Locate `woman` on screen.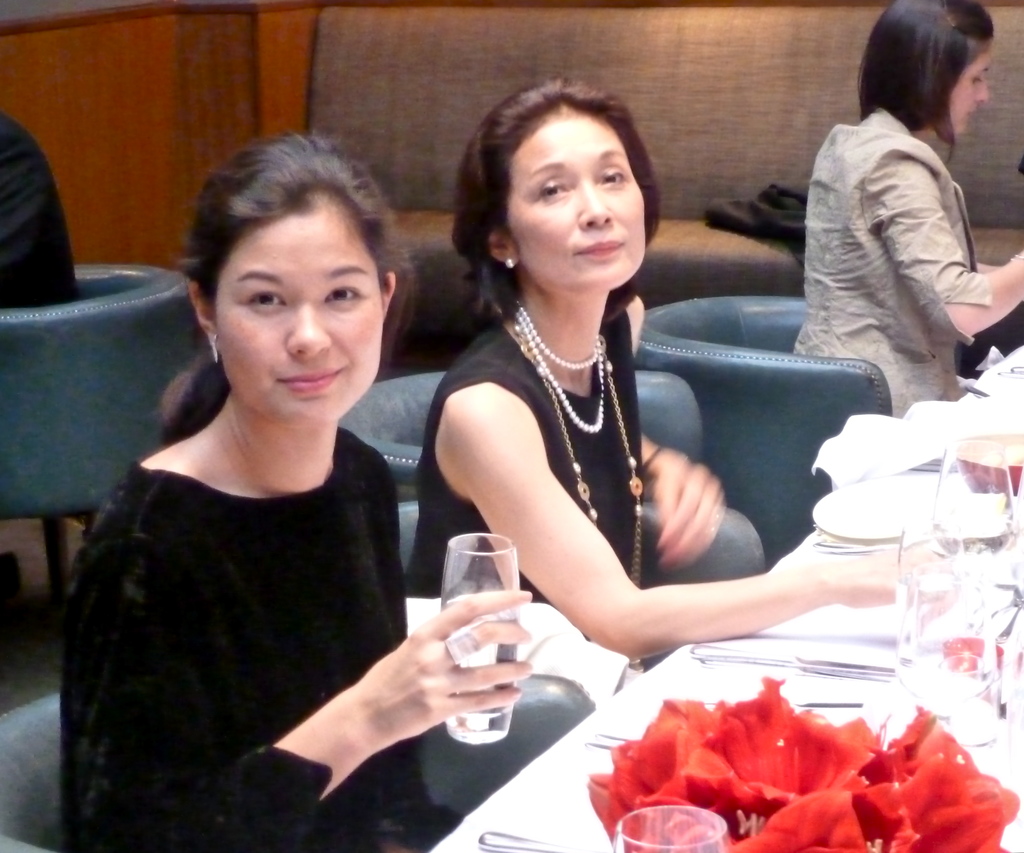
On screen at (35,136,549,852).
